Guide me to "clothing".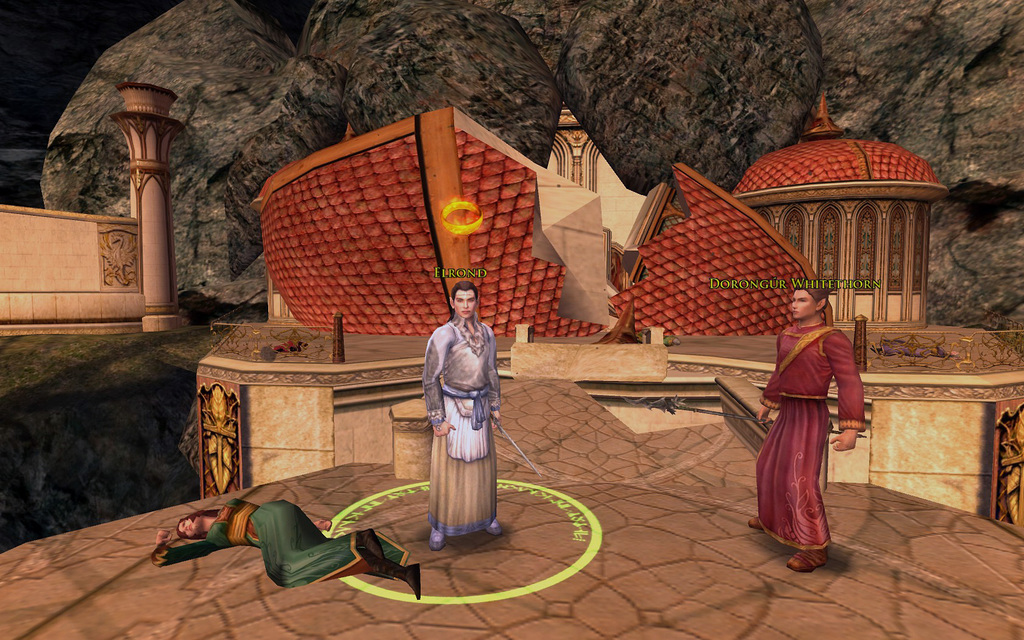
Guidance: 163,499,404,580.
